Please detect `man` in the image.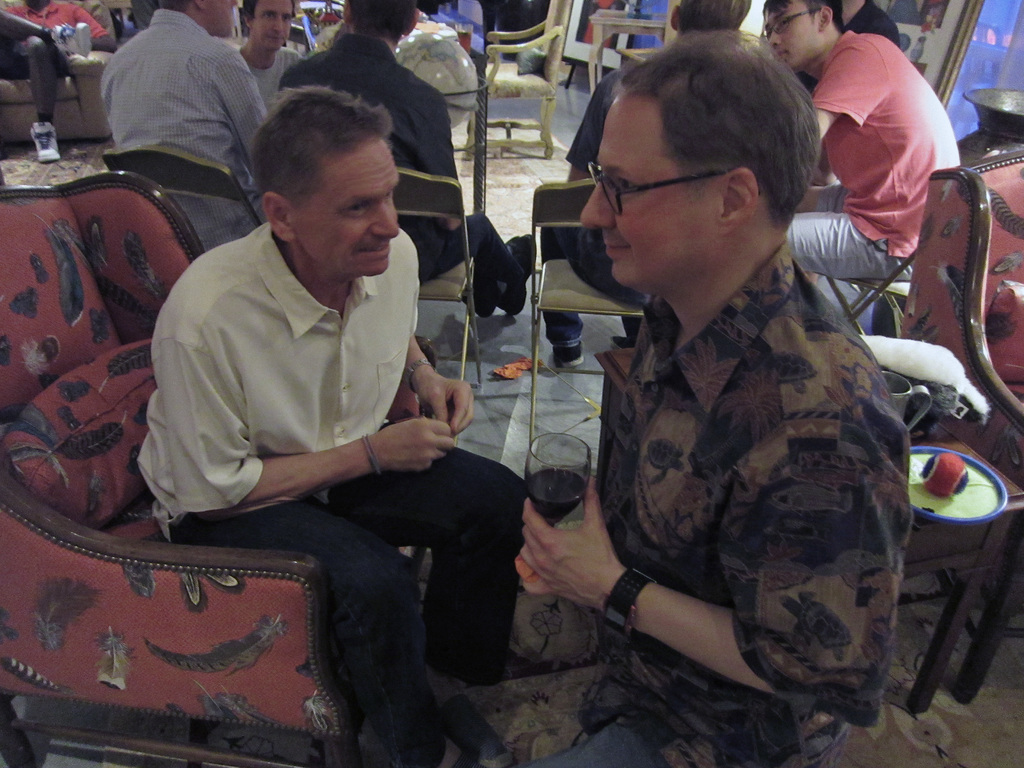
rect(433, 22, 918, 767).
